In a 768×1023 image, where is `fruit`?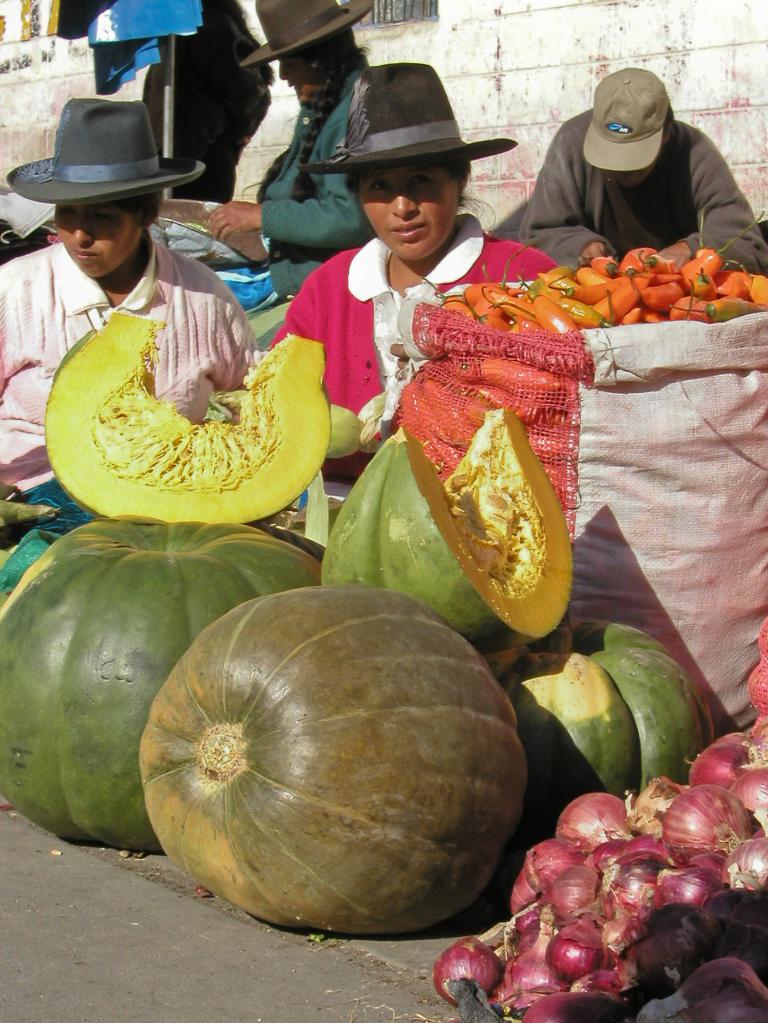
BBox(0, 523, 319, 855).
